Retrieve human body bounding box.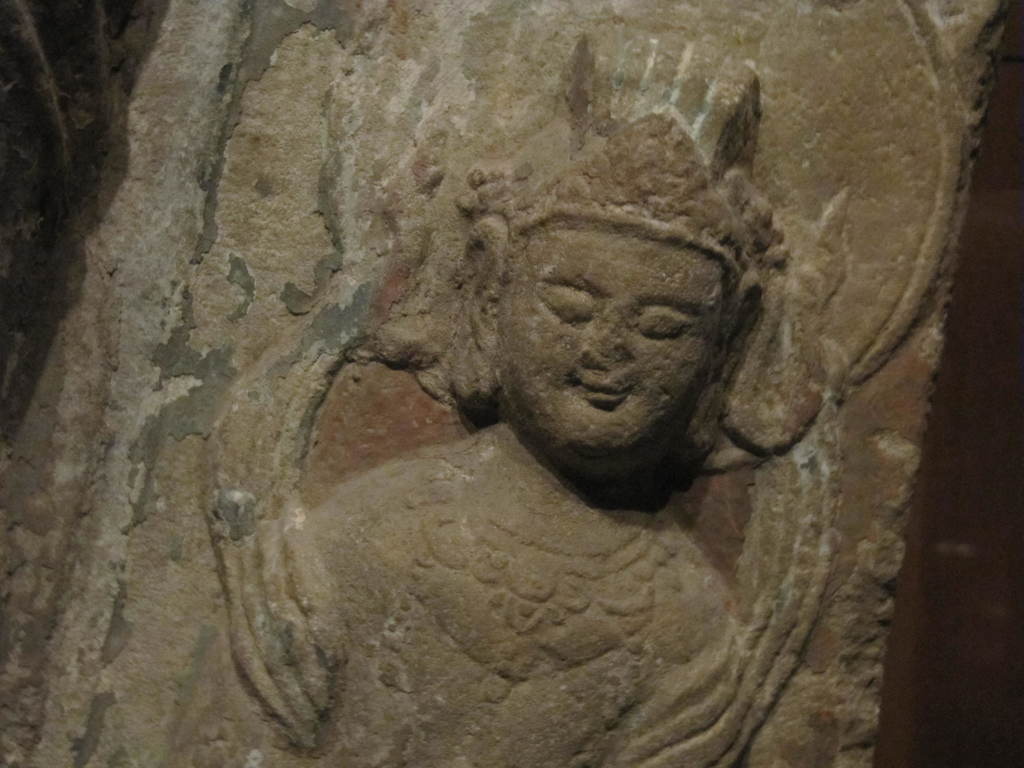
Bounding box: (left=166, top=15, right=794, bottom=767).
